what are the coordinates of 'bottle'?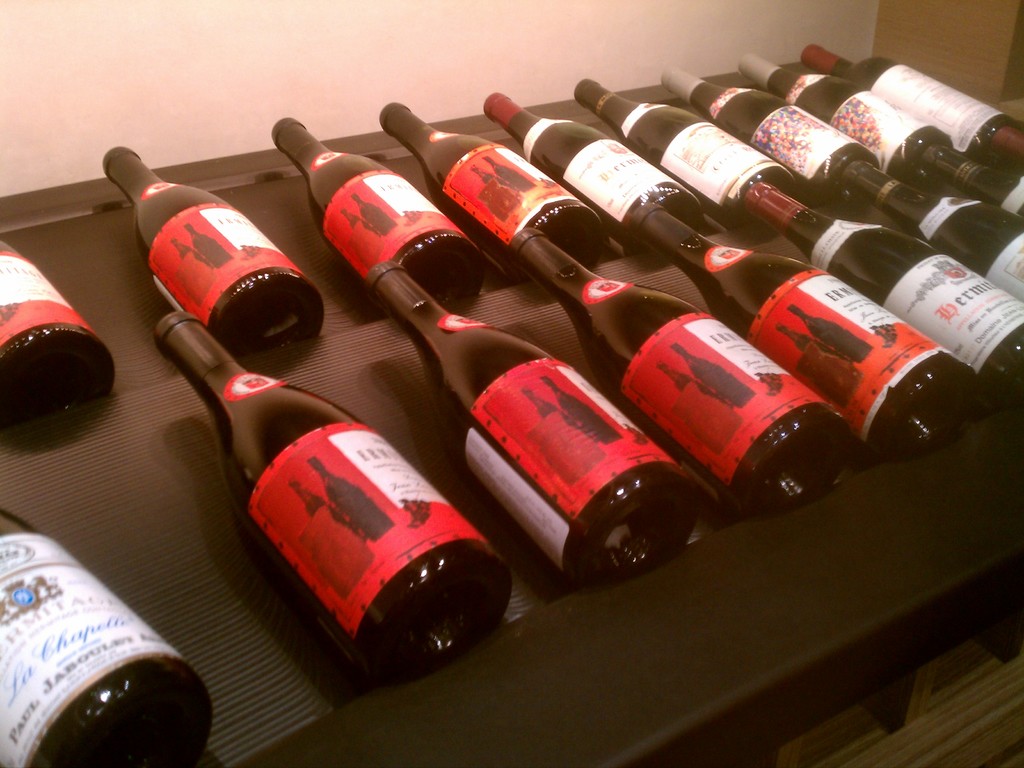
<region>149, 308, 514, 682</region>.
